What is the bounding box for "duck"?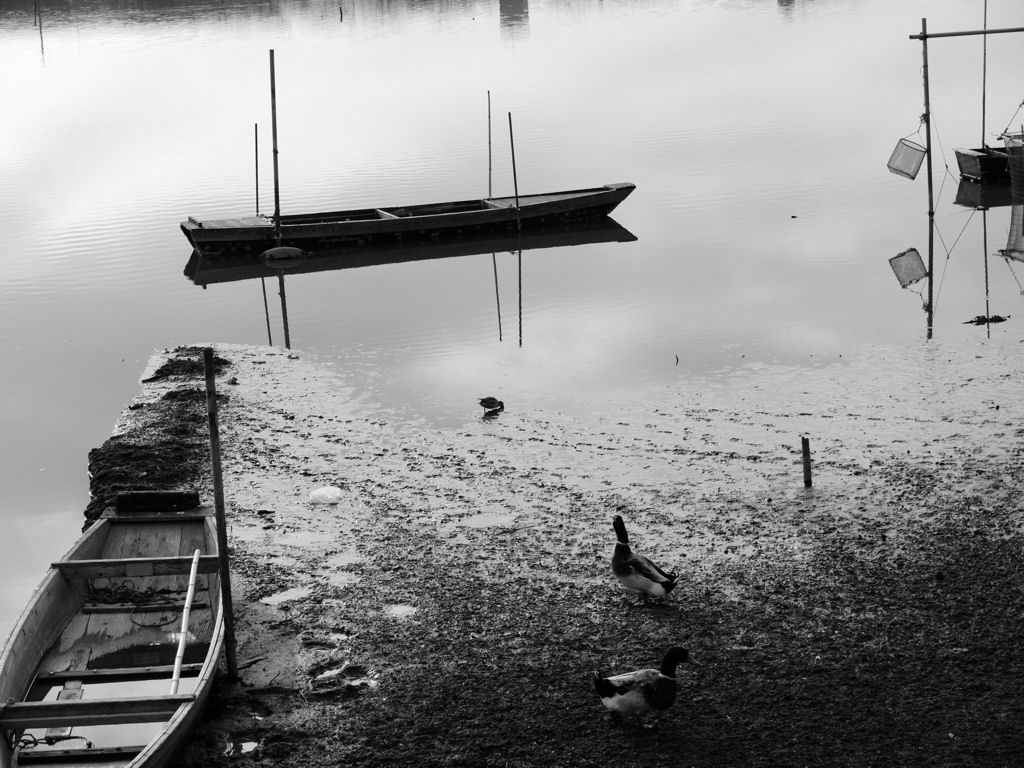
598/511/685/612.
